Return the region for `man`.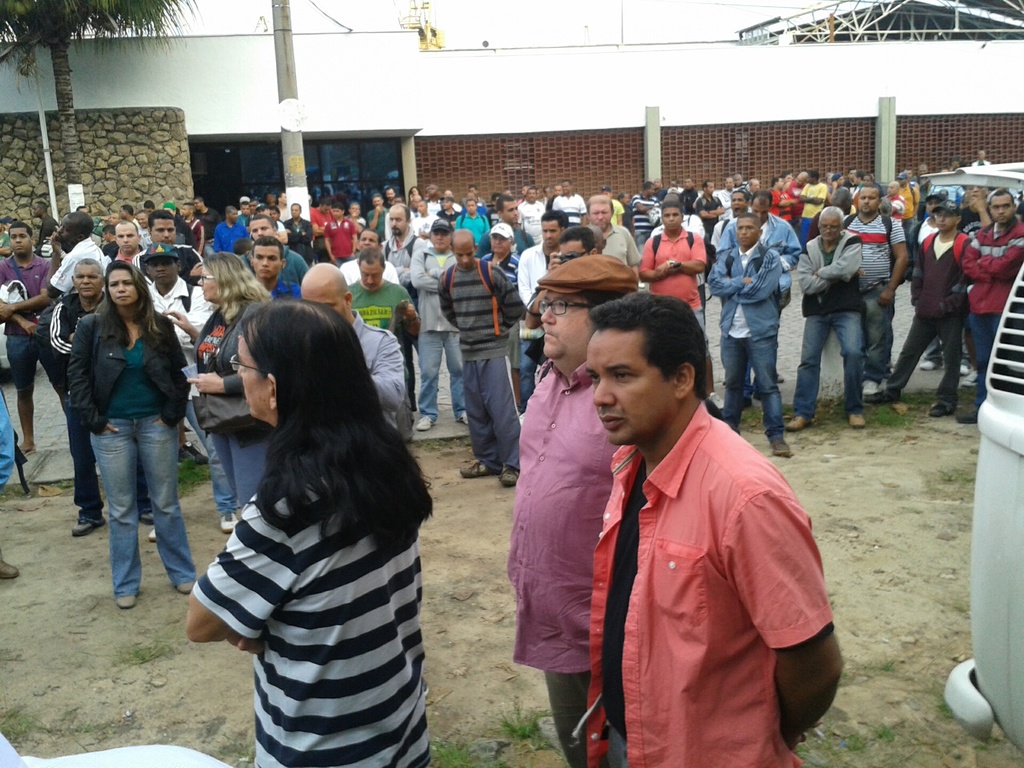
bbox=(301, 264, 406, 436).
